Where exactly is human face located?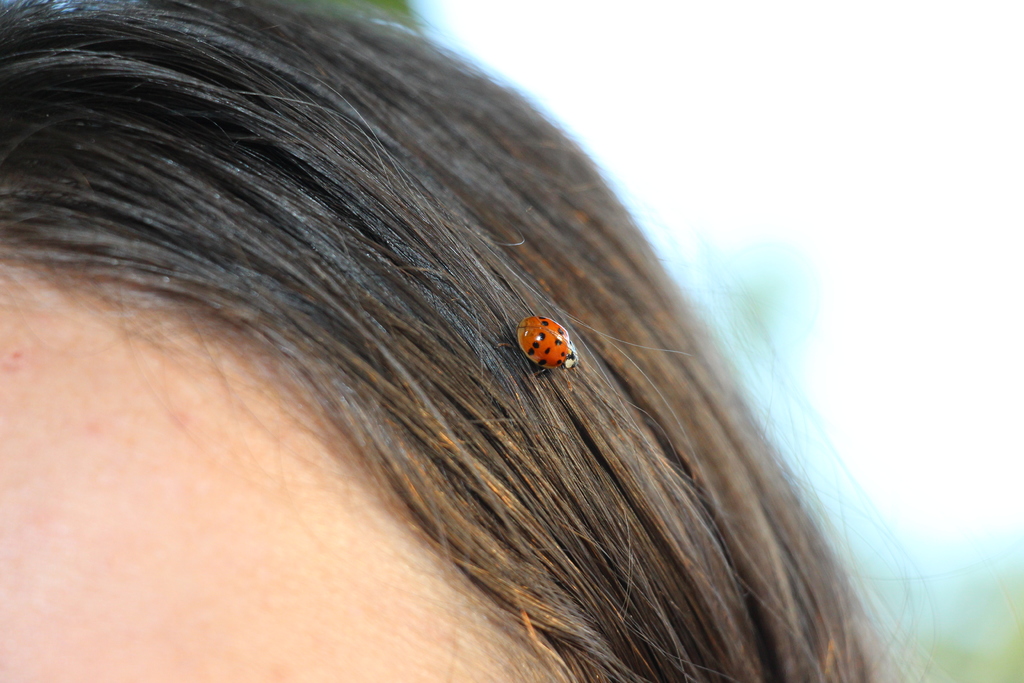
Its bounding box is <region>0, 265, 545, 682</region>.
